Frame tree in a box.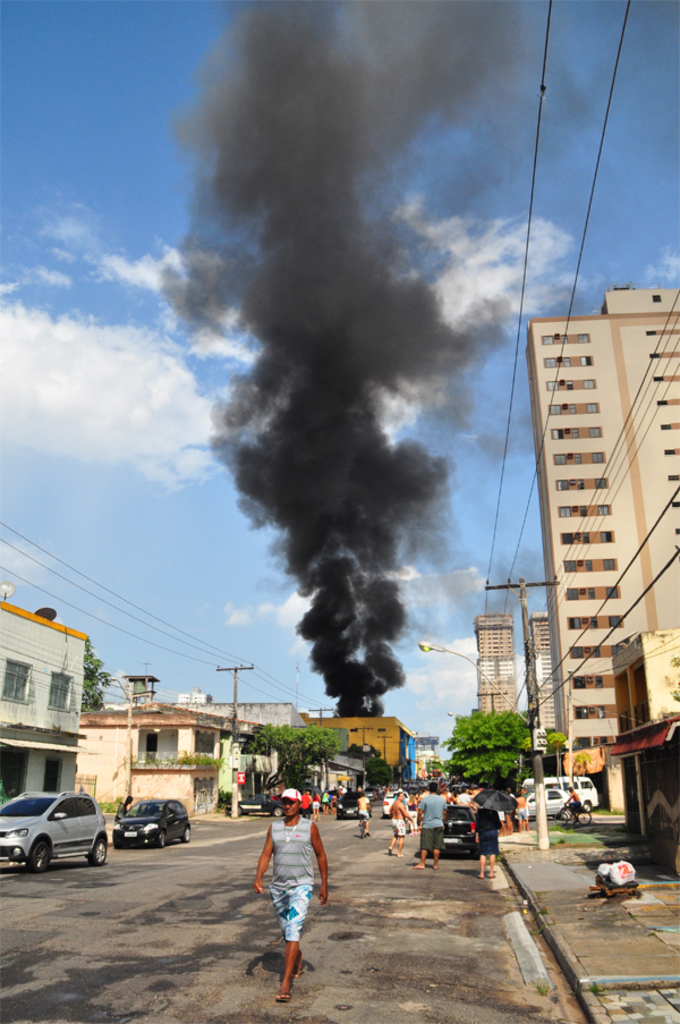
region(258, 720, 333, 792).
